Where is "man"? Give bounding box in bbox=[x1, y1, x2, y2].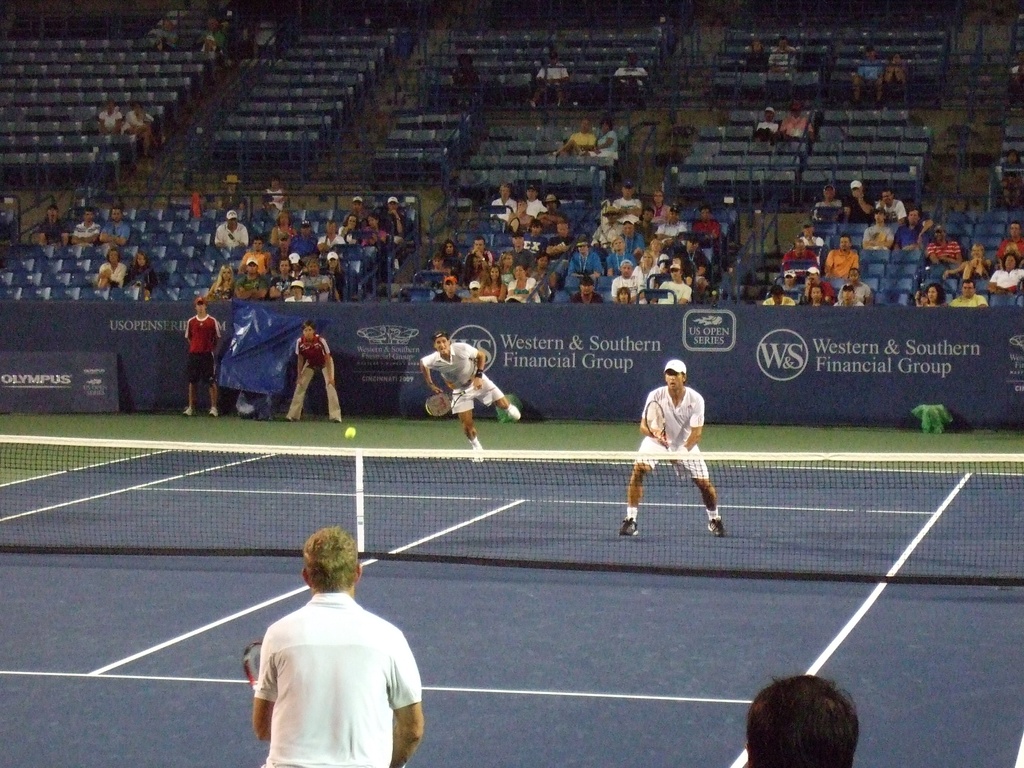
bbox=[460, 237, 496, 280].
